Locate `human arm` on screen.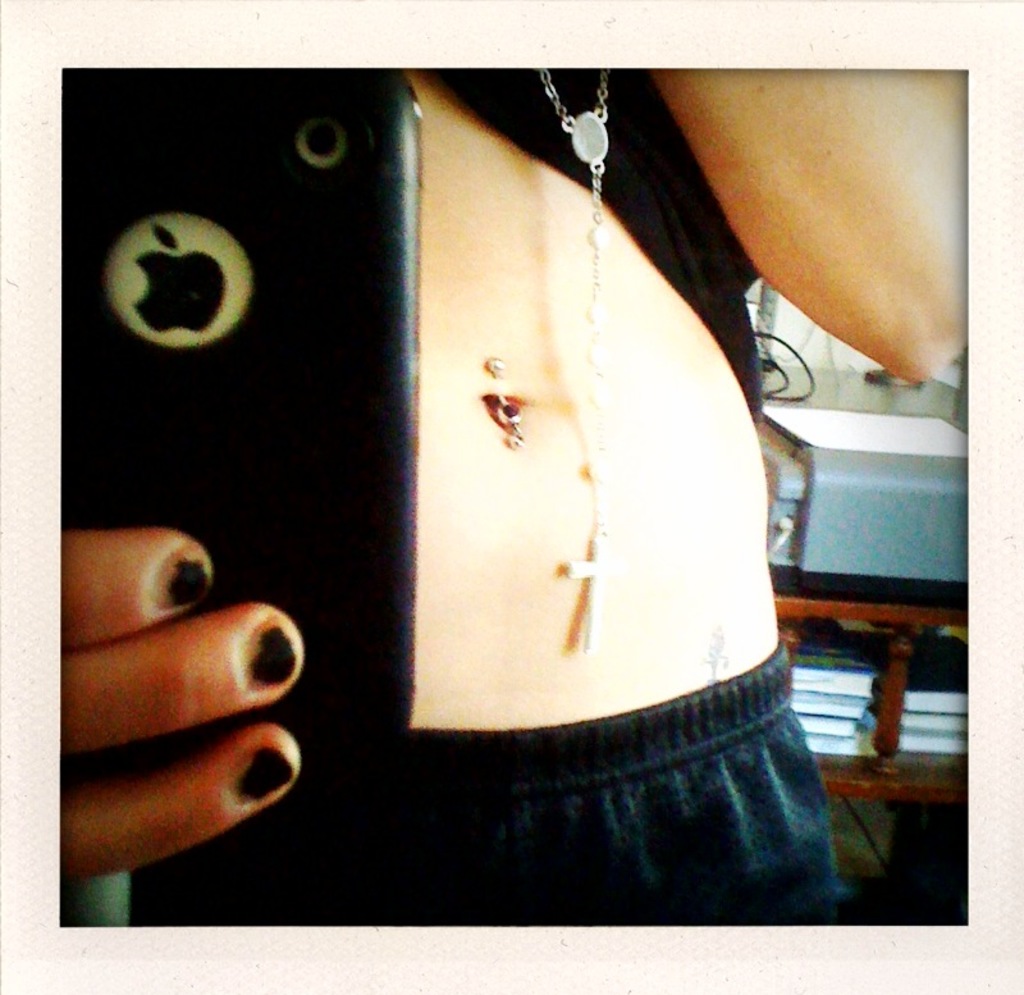
On screen at x1=644 y1=63 x2=968 y2=383.
